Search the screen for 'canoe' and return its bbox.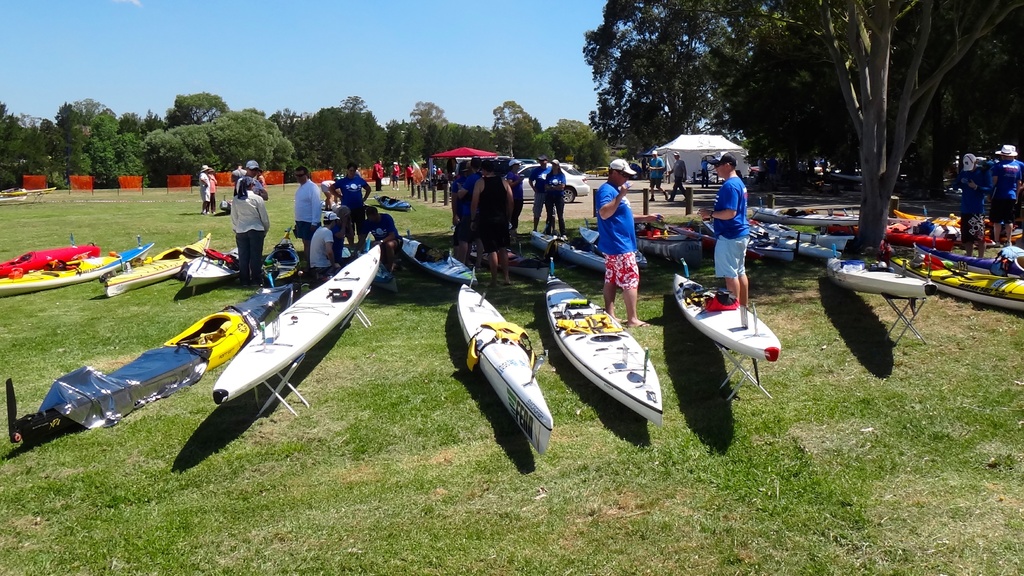
Found: left=531, top=267, right=673, bottom=419.
